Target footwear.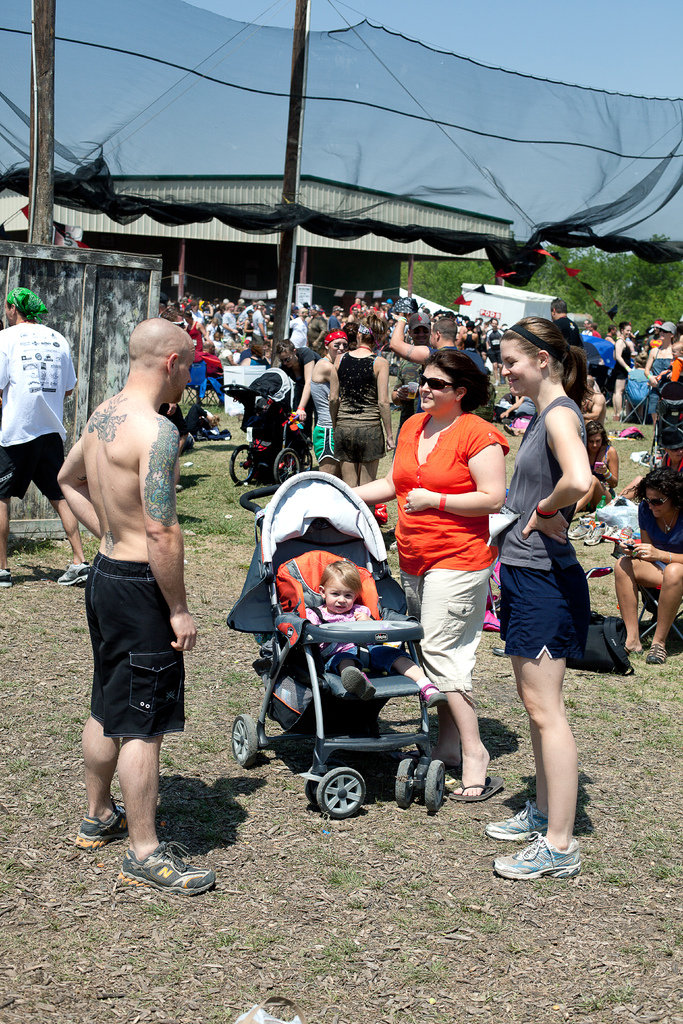
Target region: l=75, t=794, r=131, b=851.
